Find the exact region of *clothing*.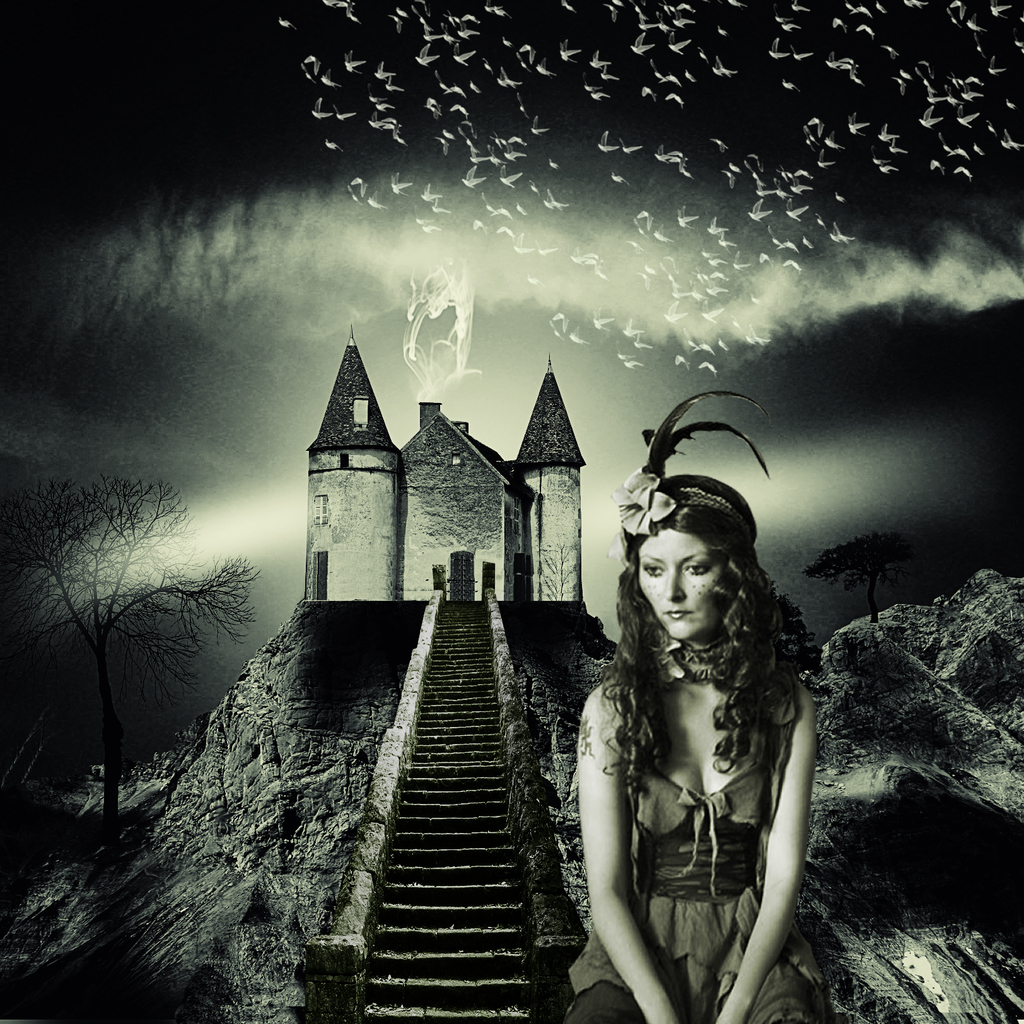
Exact region: bbox=[554, 584, 750, 1006].
